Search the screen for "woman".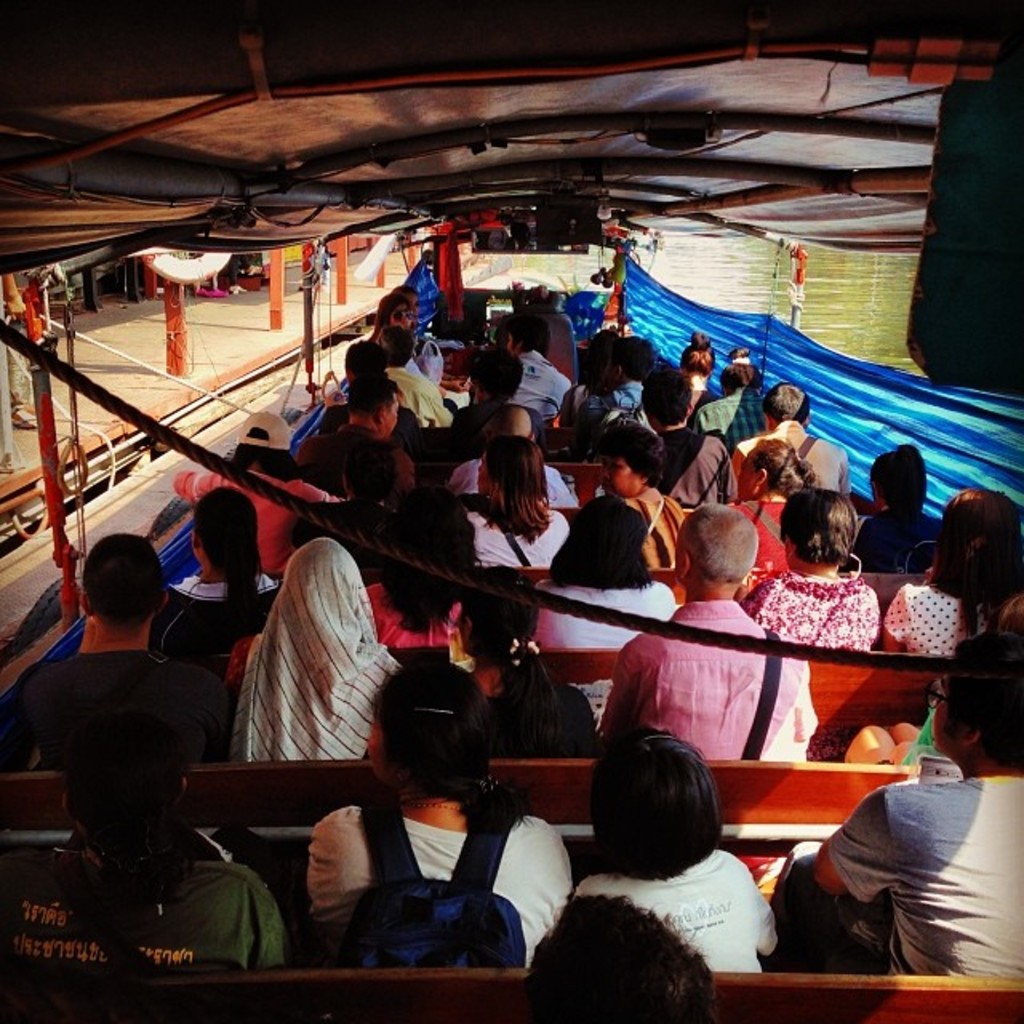
Found at [left=451, top=432, right=576, bottom=582].
